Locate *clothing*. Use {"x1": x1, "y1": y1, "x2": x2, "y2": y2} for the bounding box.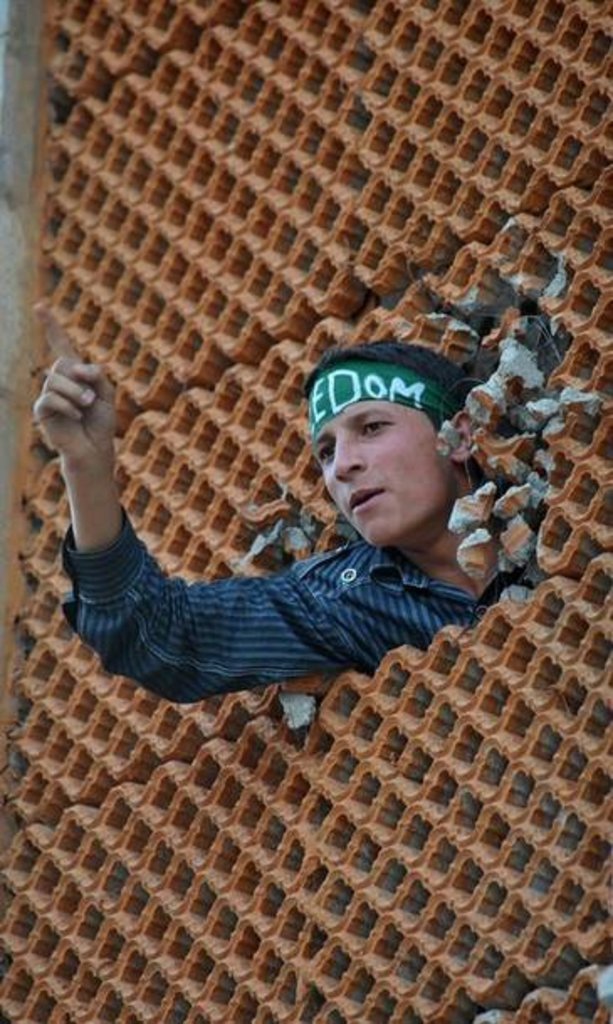
{"x1": 55, "y1": 448, "x2": 539, "y2": 712}.
